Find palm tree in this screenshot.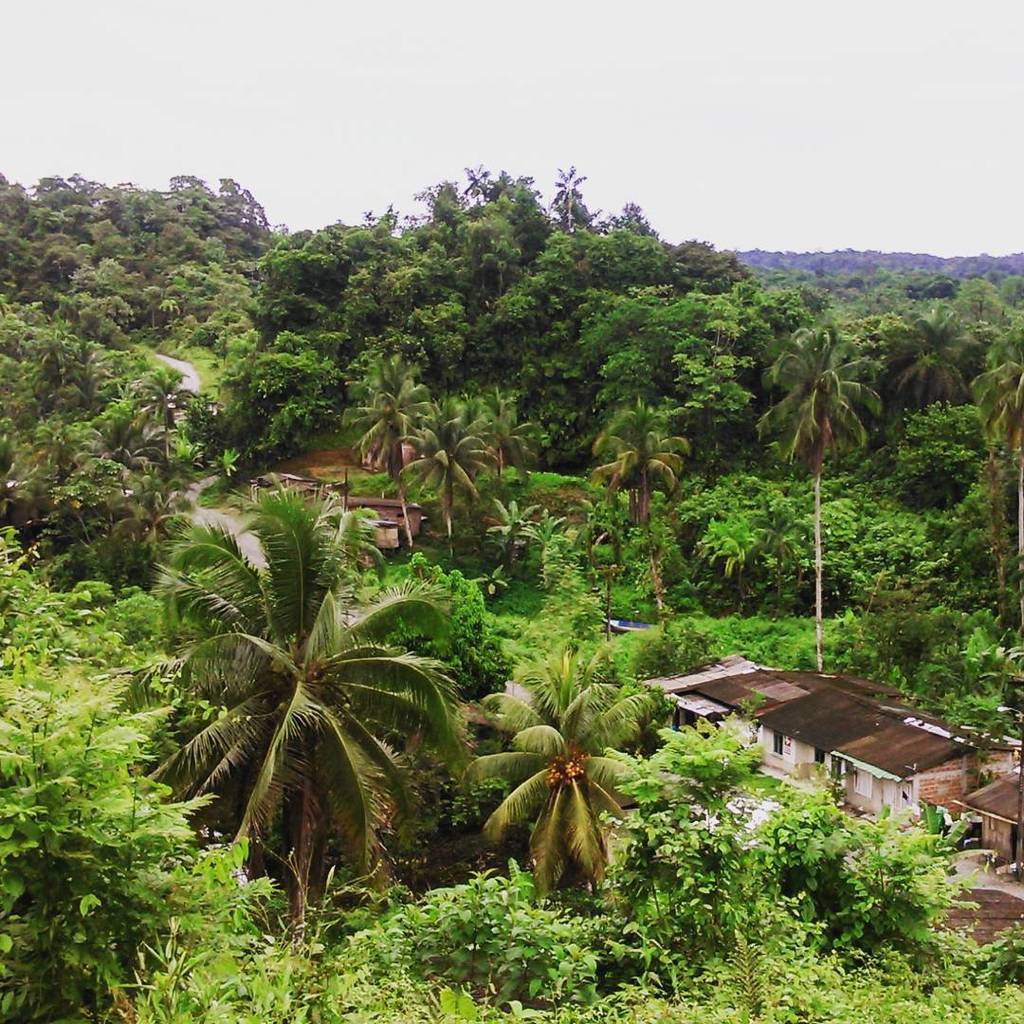
The bounding box for palm tree is region(113, 482, 449, 940).
